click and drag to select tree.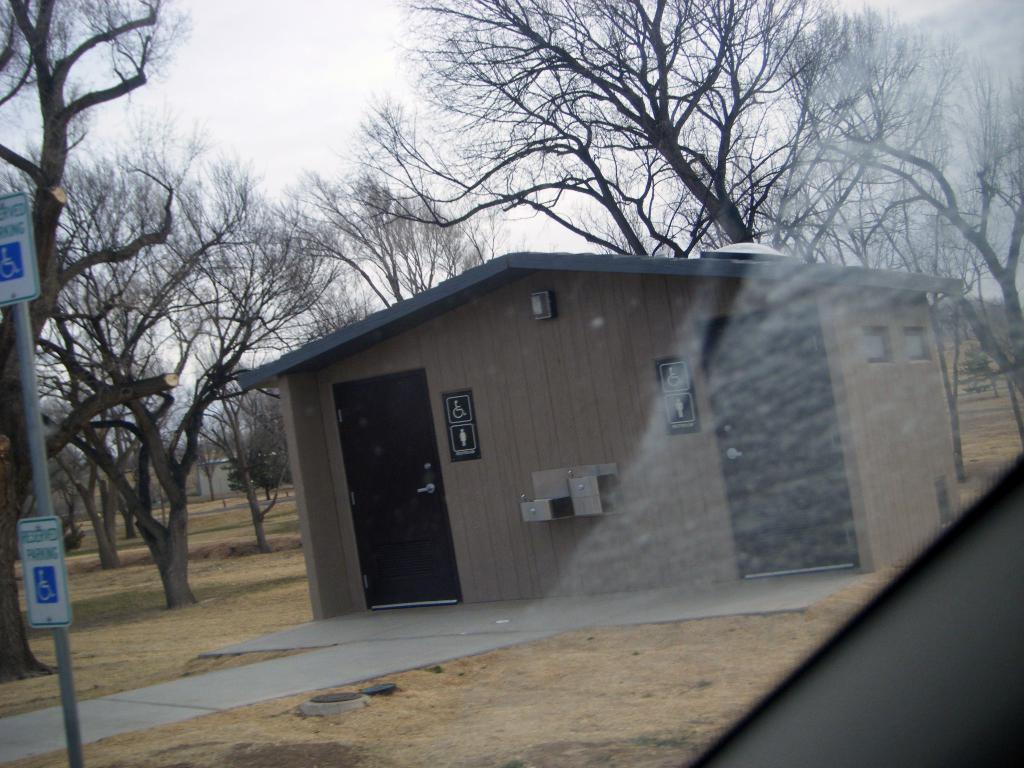
Selection: [x1=0, y1=0, x2=196, y2=685].
